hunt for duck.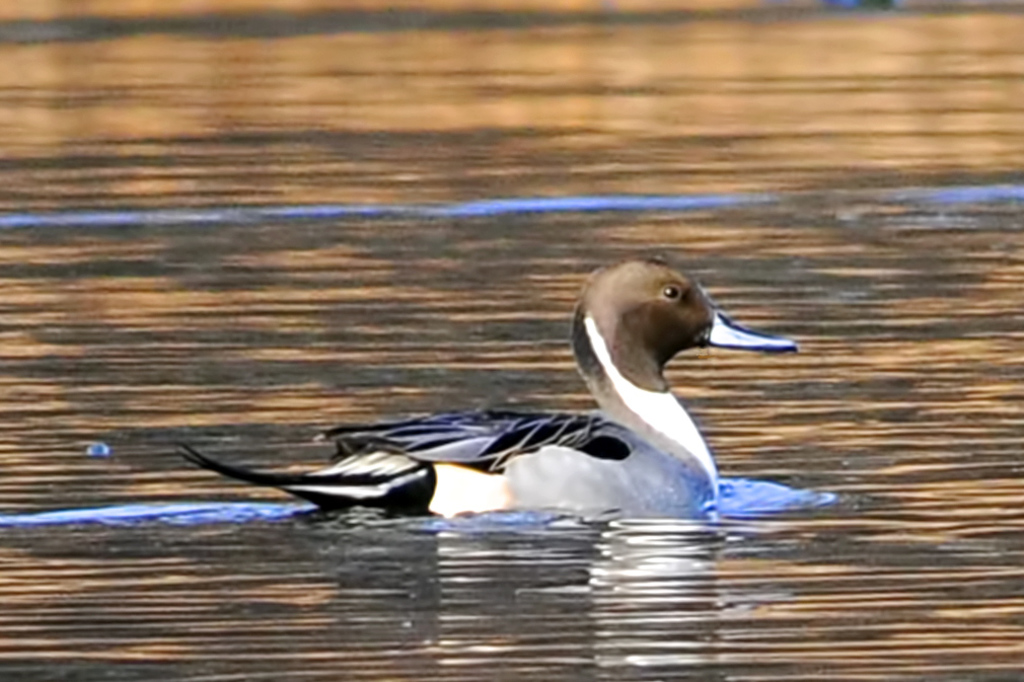
Hunted down at Rect(157, 260, 802, 541).
